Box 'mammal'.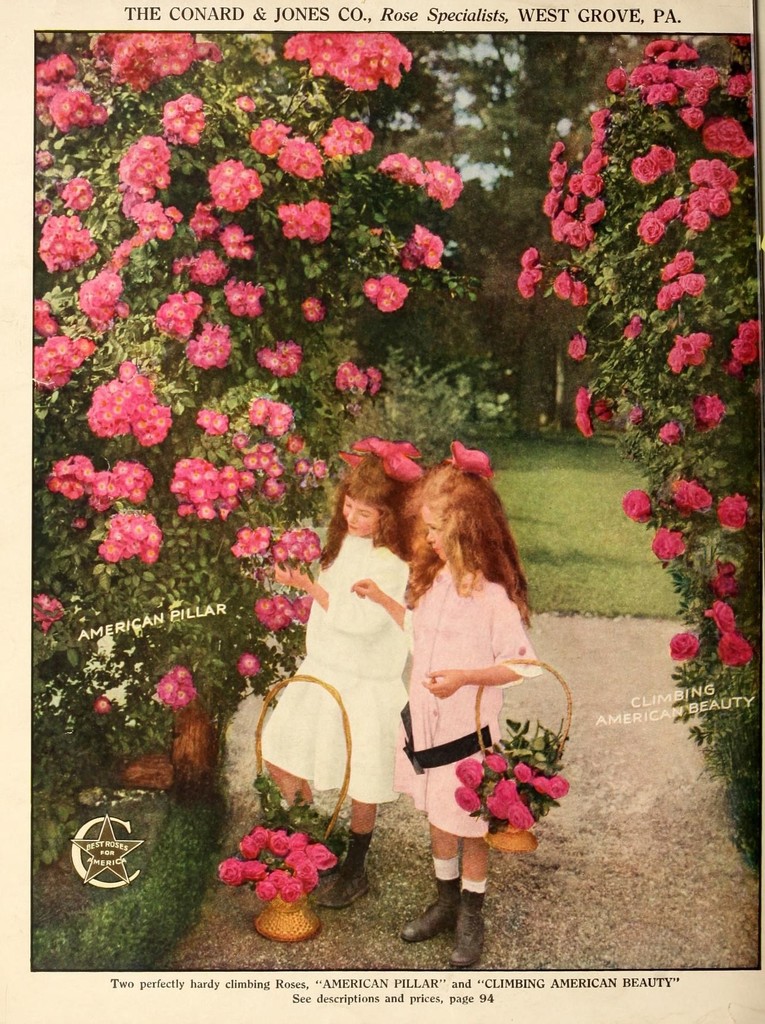
{"left": 358, "top": 444, "right": 539, "bottom": 963}.
